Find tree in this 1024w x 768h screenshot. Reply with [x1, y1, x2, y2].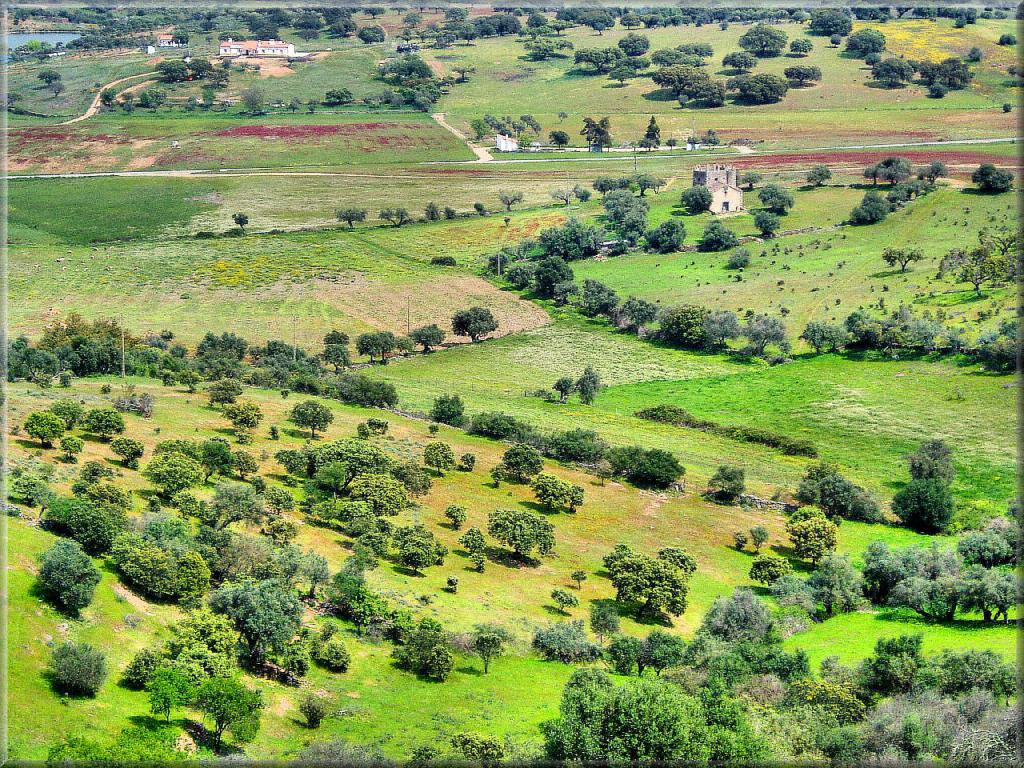
[501, 216, 511, 227].
